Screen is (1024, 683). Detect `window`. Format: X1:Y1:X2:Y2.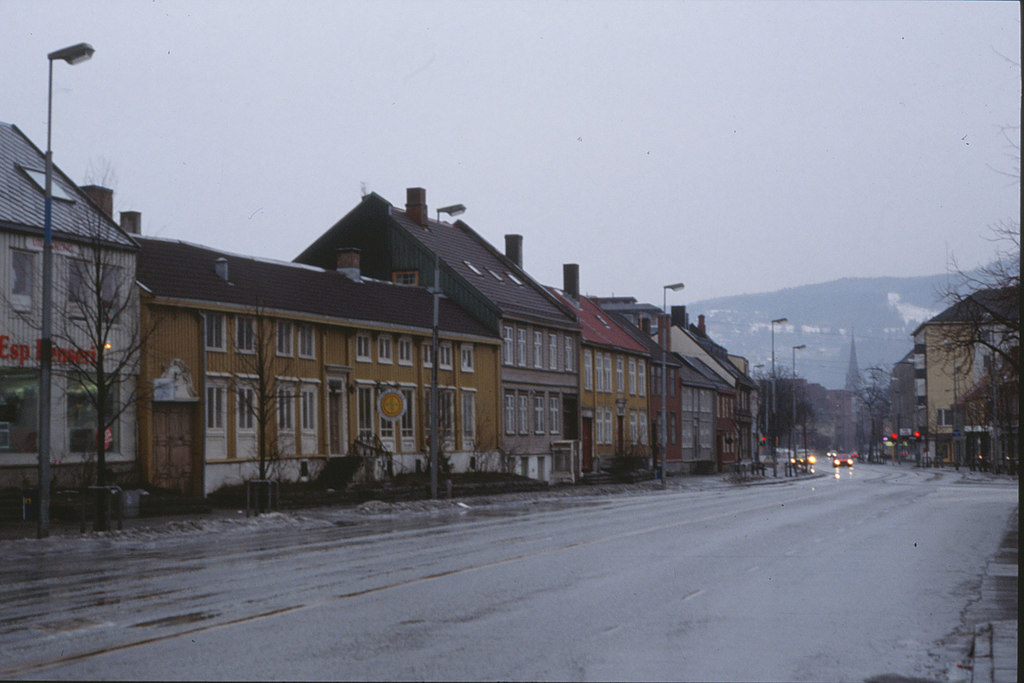
68:371:116:452.
